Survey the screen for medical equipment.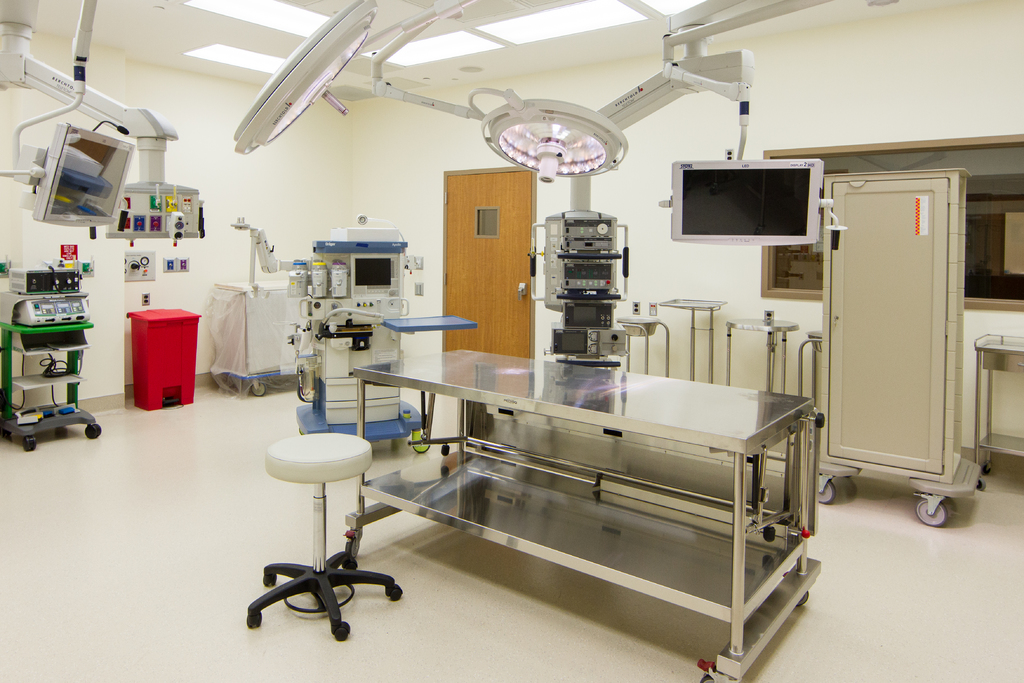
Survey found: {"left": 287, "top": 224, "right": 420, "bottom": 456}.
